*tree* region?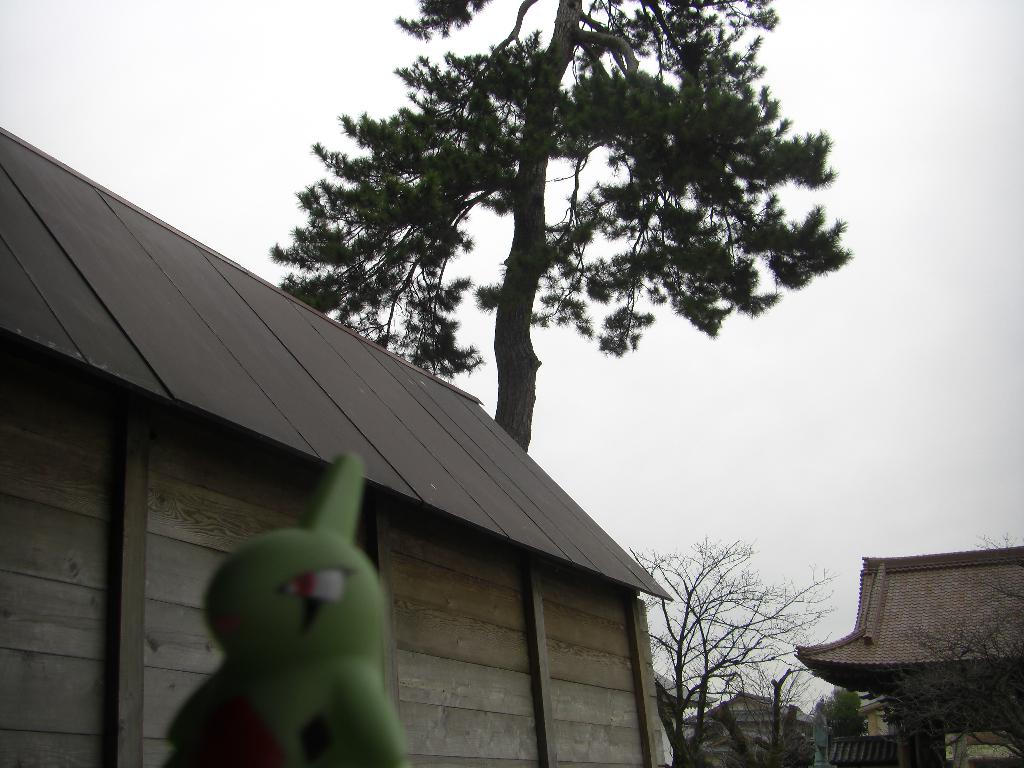
l=813, t=677, r=876, b=748
